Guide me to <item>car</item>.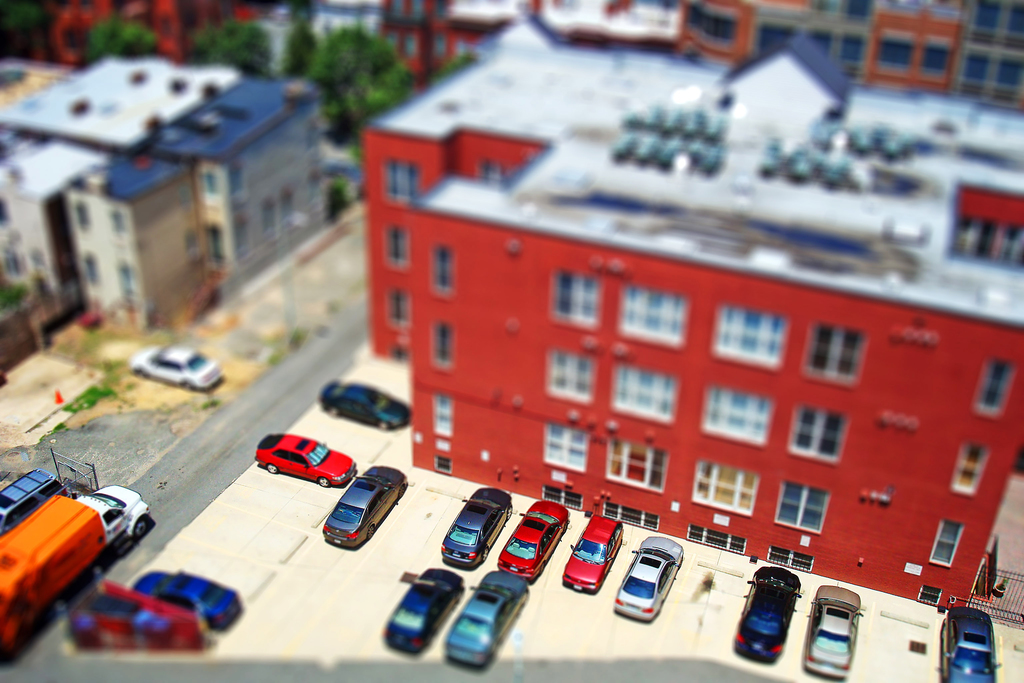
Guidance: {"left": 127, "top": 349, "right": 221, "bottom": 393}.
